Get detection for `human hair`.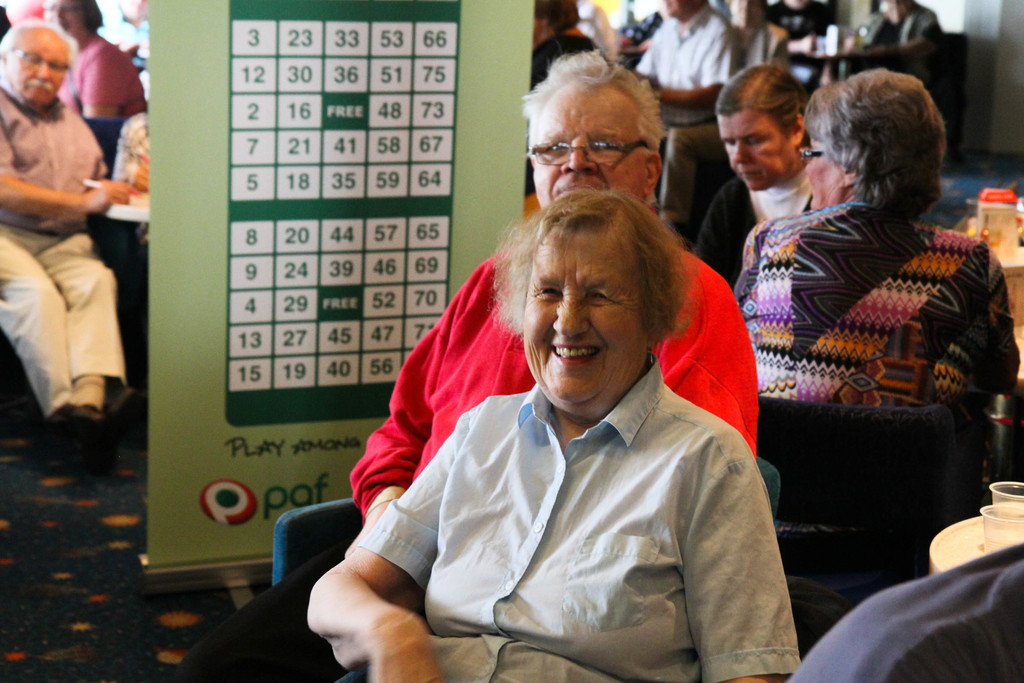
Detection: {"x1": 710, "y1": 65, "x2": 812, "y2": 158}.
